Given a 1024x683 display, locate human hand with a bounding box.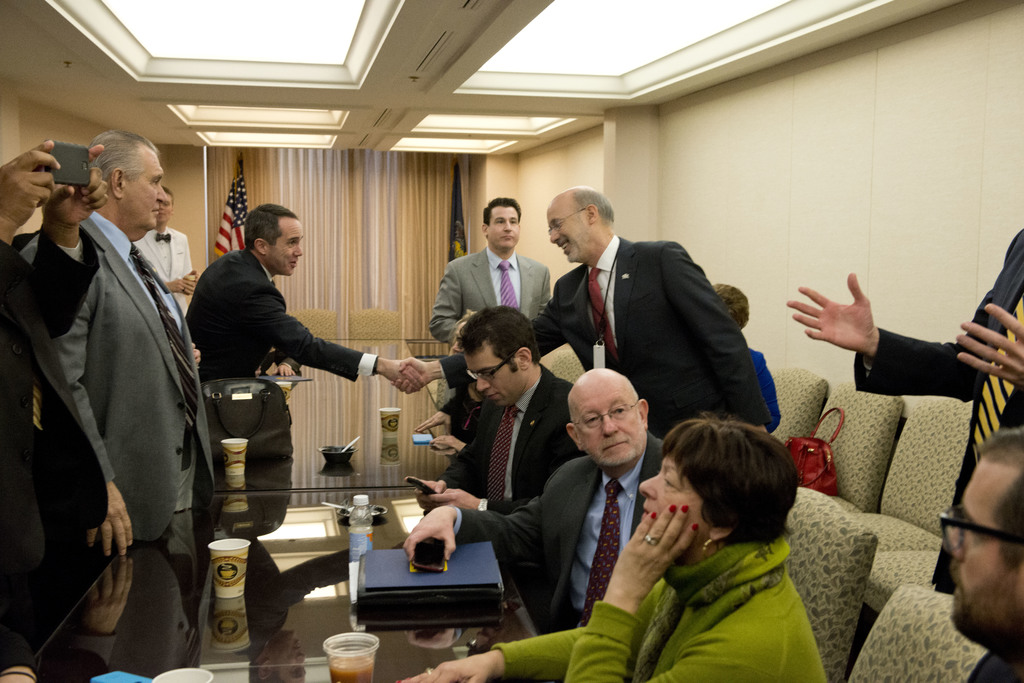
Located: box(416, 487, 481, 509).
